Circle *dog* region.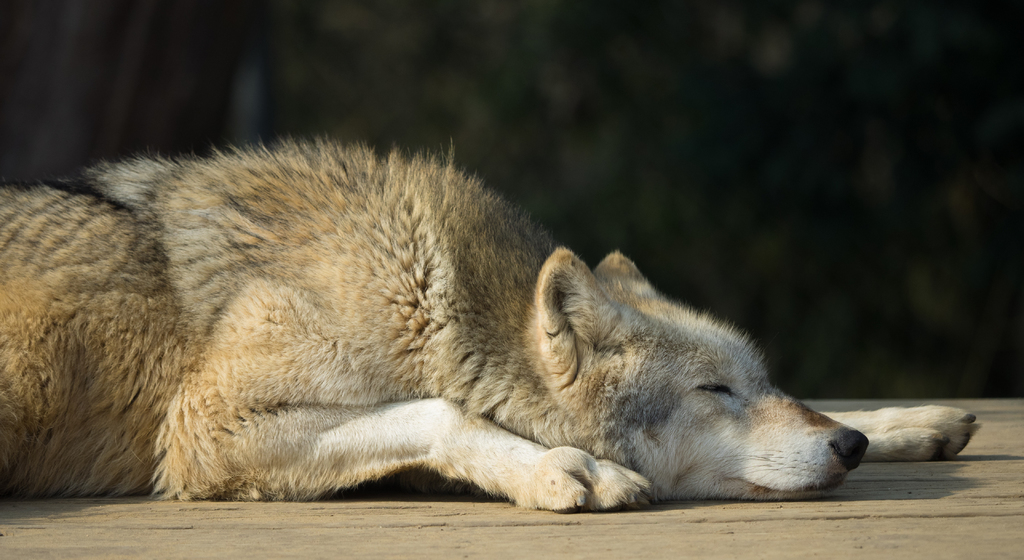
Region: (left=0, top=138, right=986, bottom=531).
